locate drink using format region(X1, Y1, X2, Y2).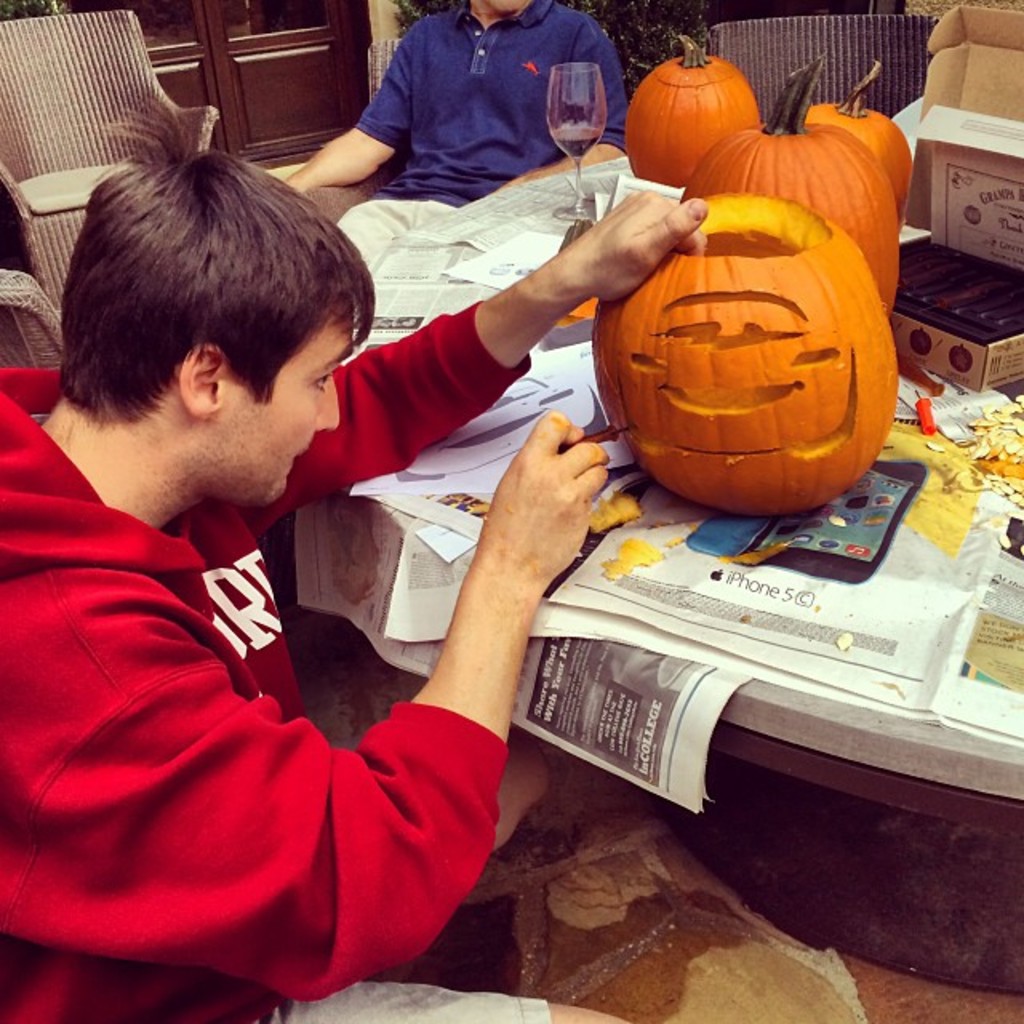
region(555, 120, 598, 162).
